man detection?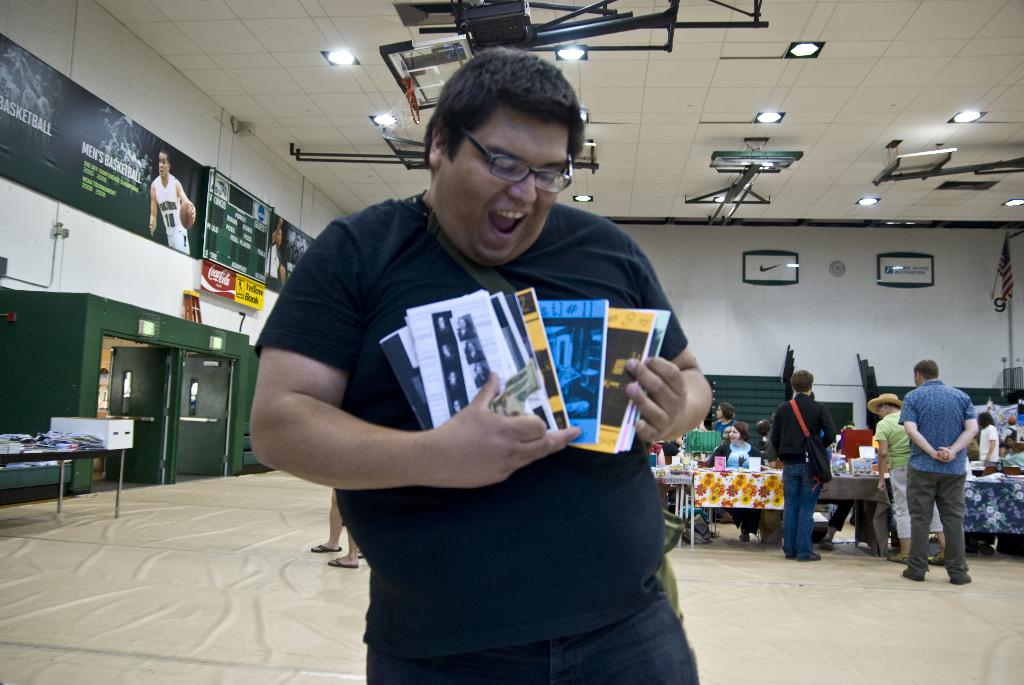
895 358 983 584
